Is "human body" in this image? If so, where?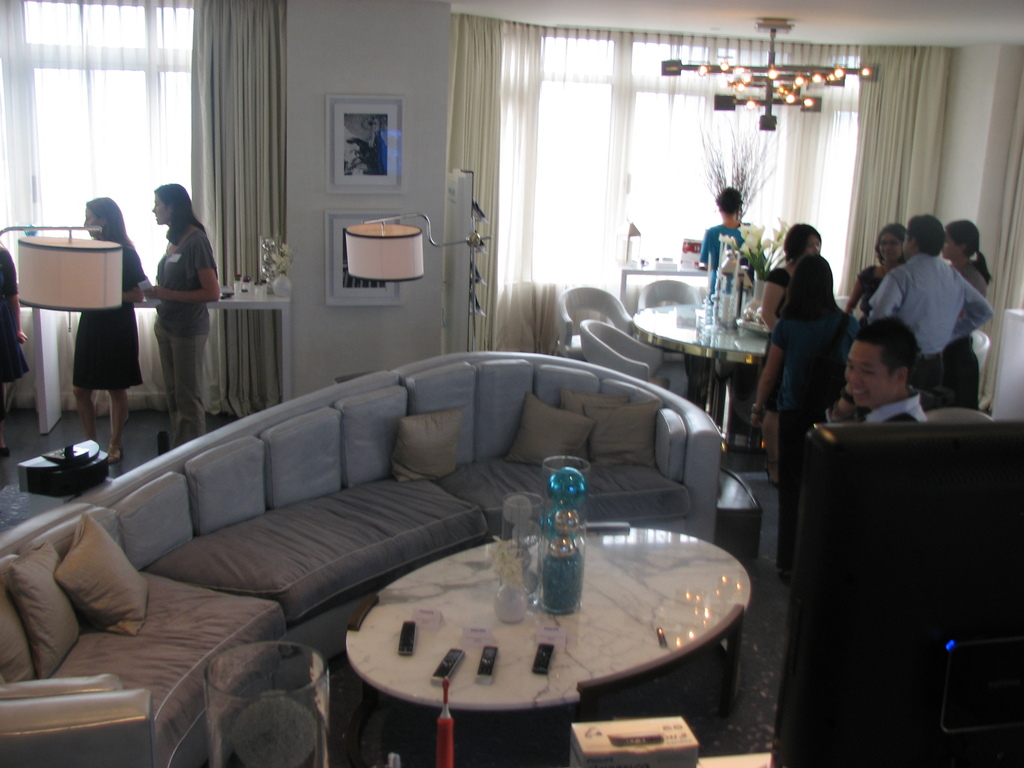
Yes, at box=[121, 174, 214, 427].
